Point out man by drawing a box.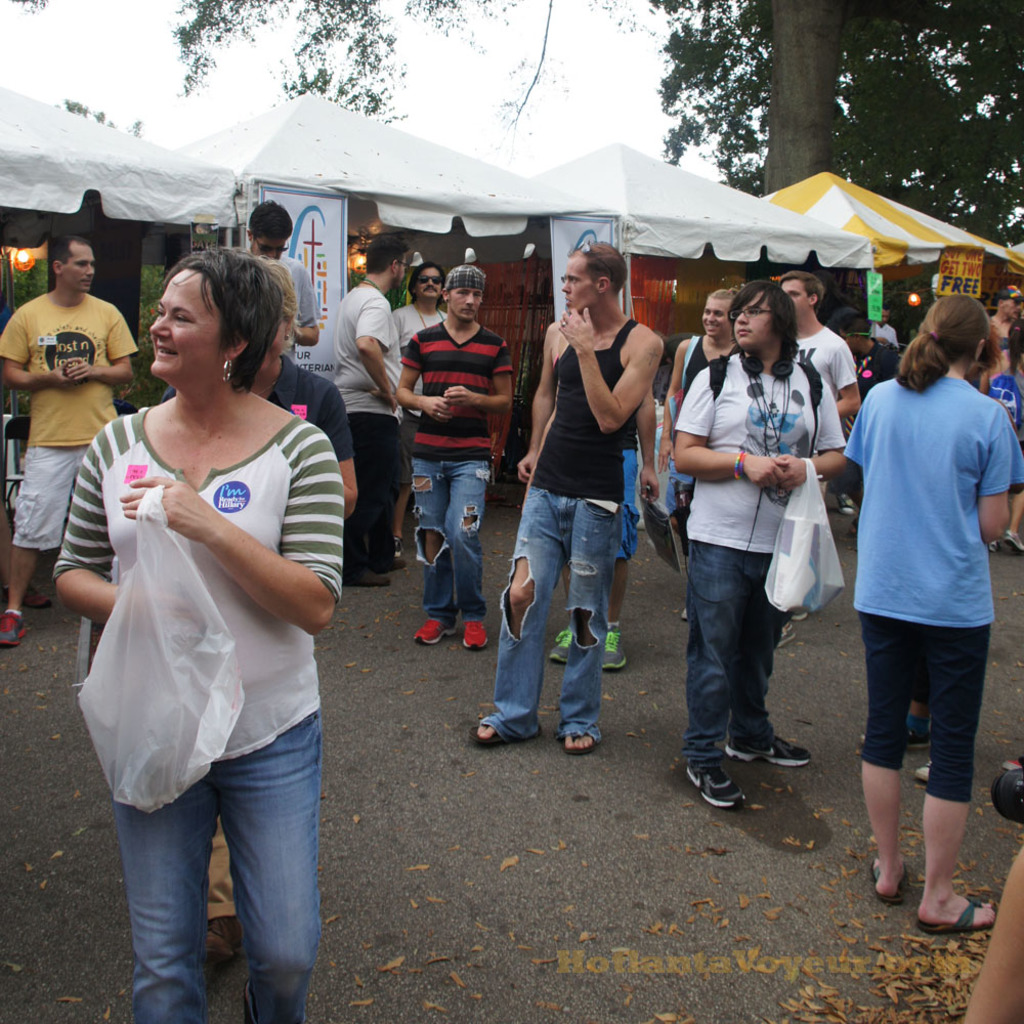
{"left": 671, "top": 286, "right": 844, "bottom": 815}.
